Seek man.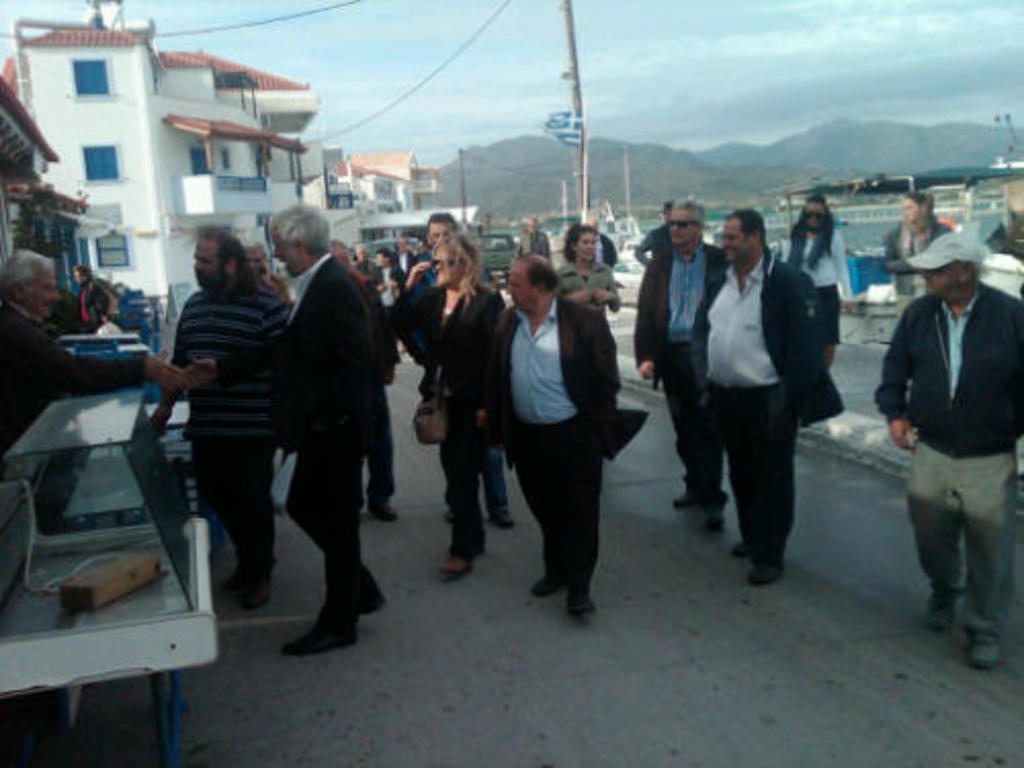
0/248/195/469.
